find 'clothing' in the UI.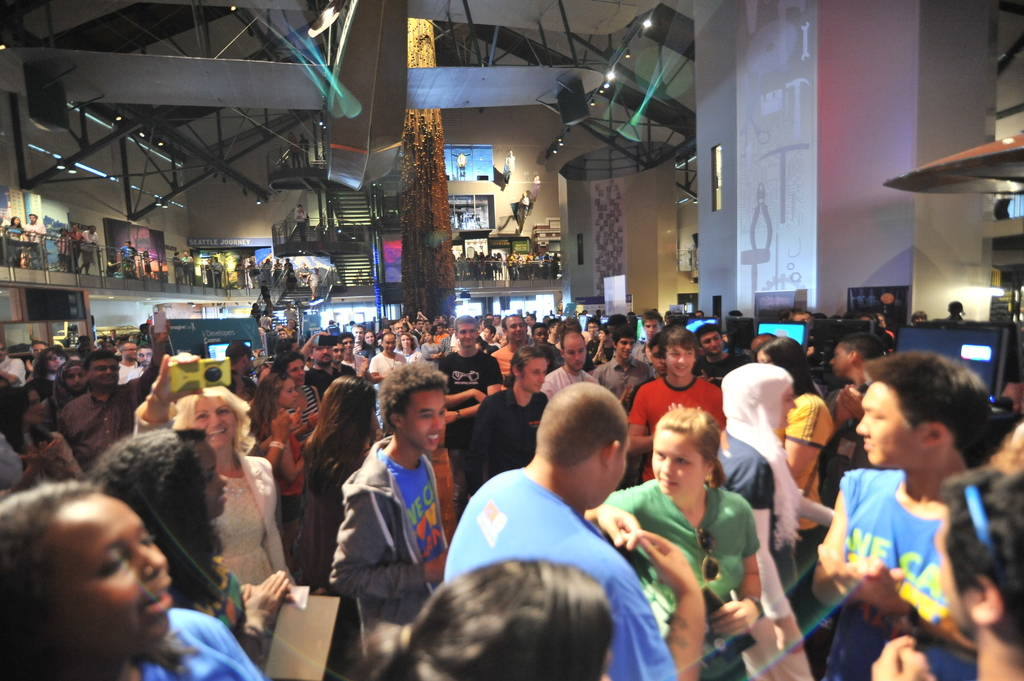
UI element at 433/328/445/339.
